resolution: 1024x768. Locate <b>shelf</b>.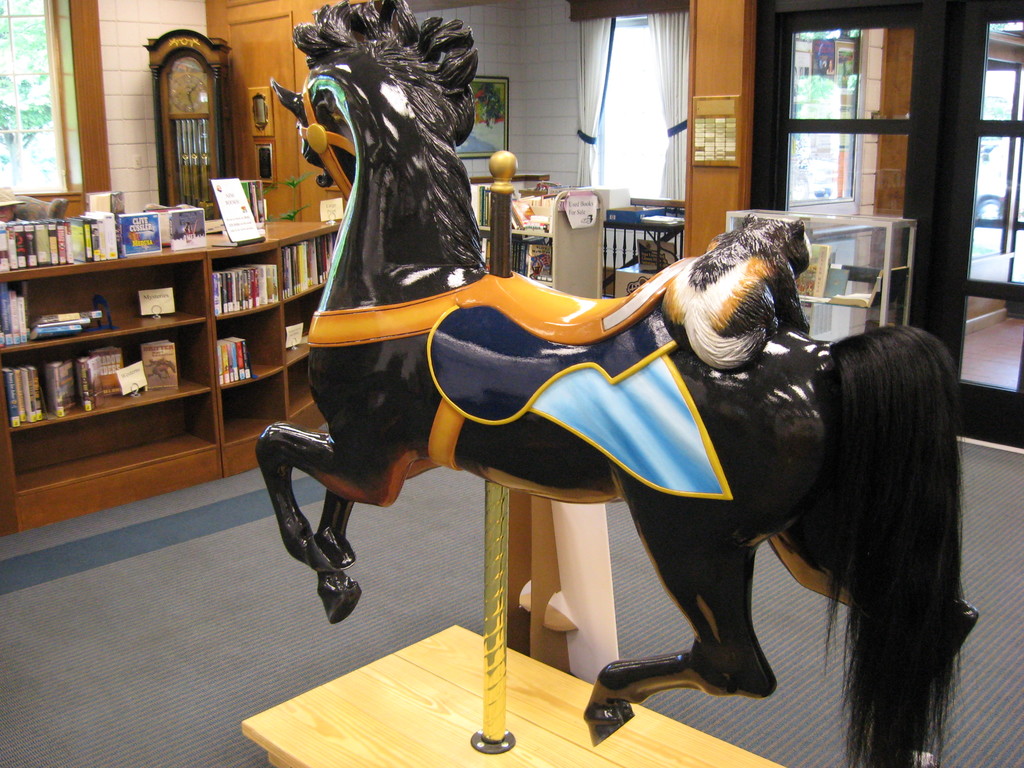
left=280, top=273, right=317, bottom=362.
